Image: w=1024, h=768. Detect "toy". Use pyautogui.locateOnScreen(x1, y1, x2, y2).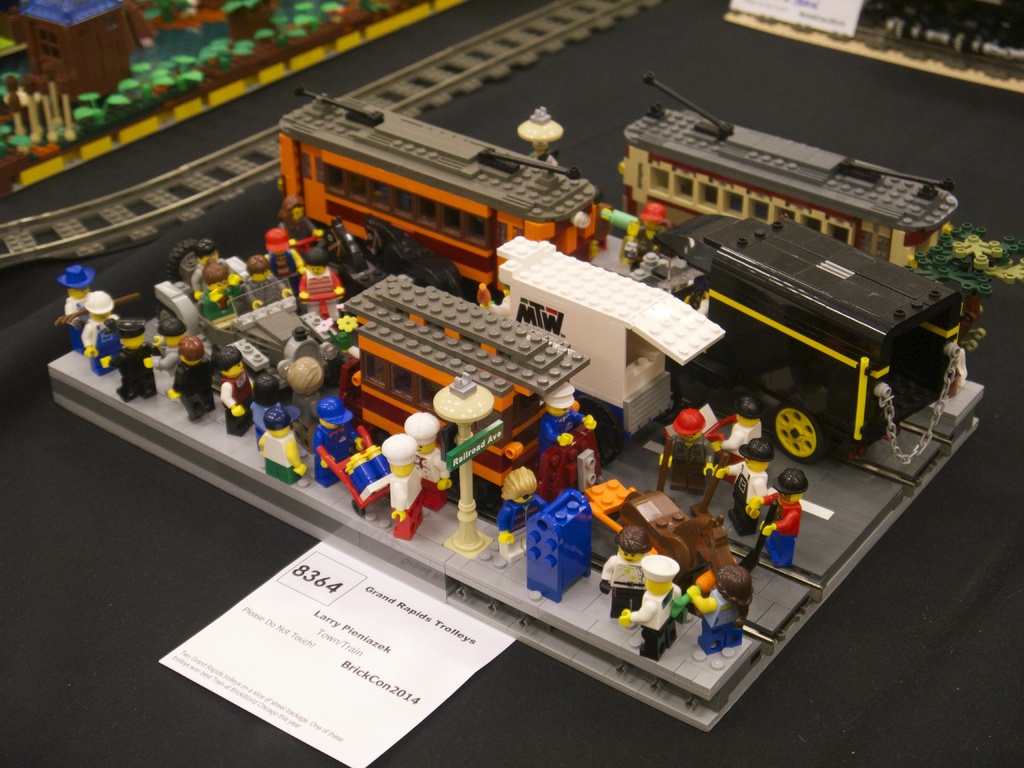
pyautogui.locateOnScreen(751, 470, 817, 577).
